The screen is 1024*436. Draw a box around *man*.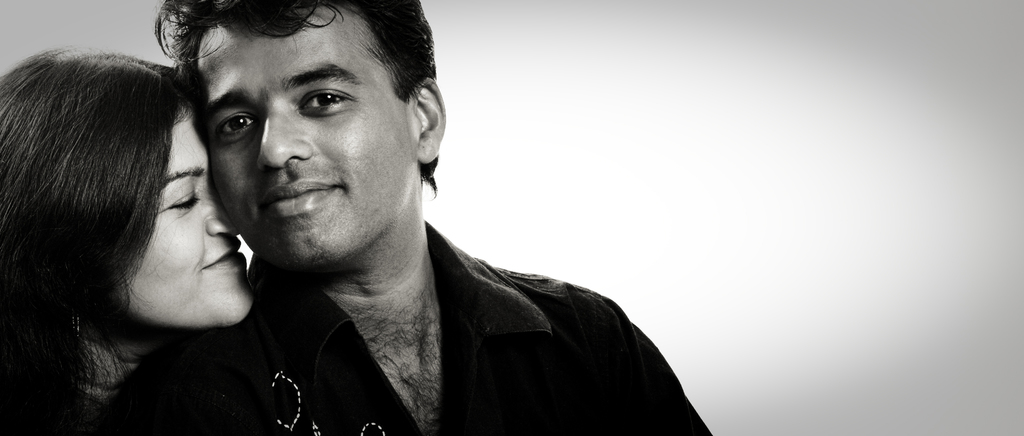
76, 0, 715, 435.
